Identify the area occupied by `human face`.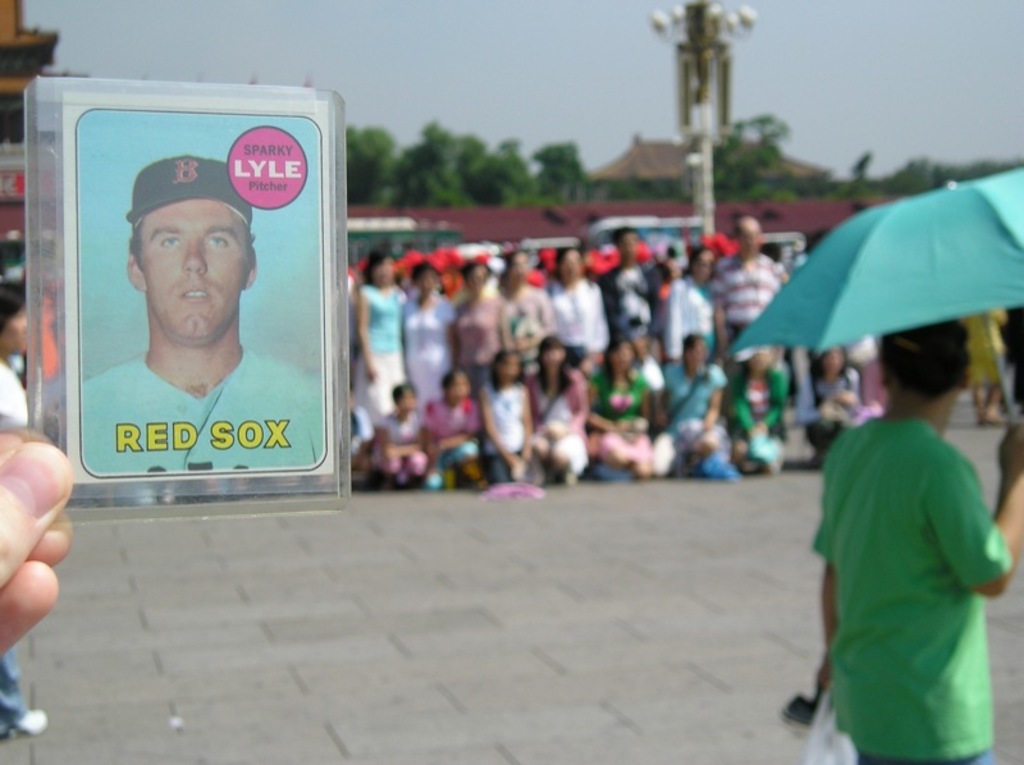
Area: x1=626 y1=235 x2=639 y2=255.
